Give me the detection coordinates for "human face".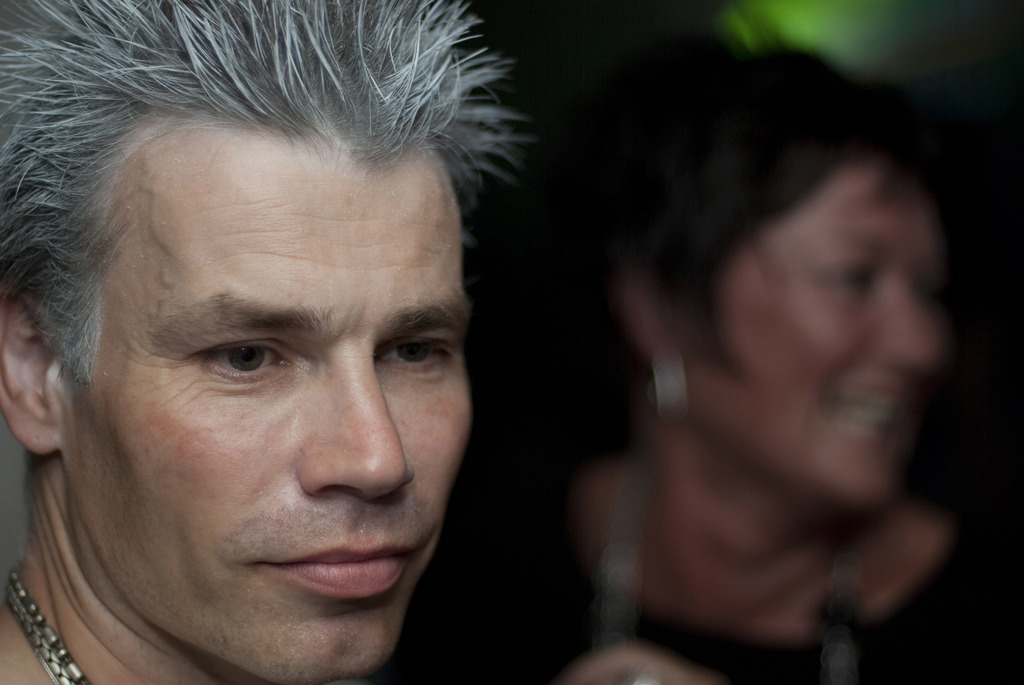
[left=52, top=117, right=479, bottom=684].
